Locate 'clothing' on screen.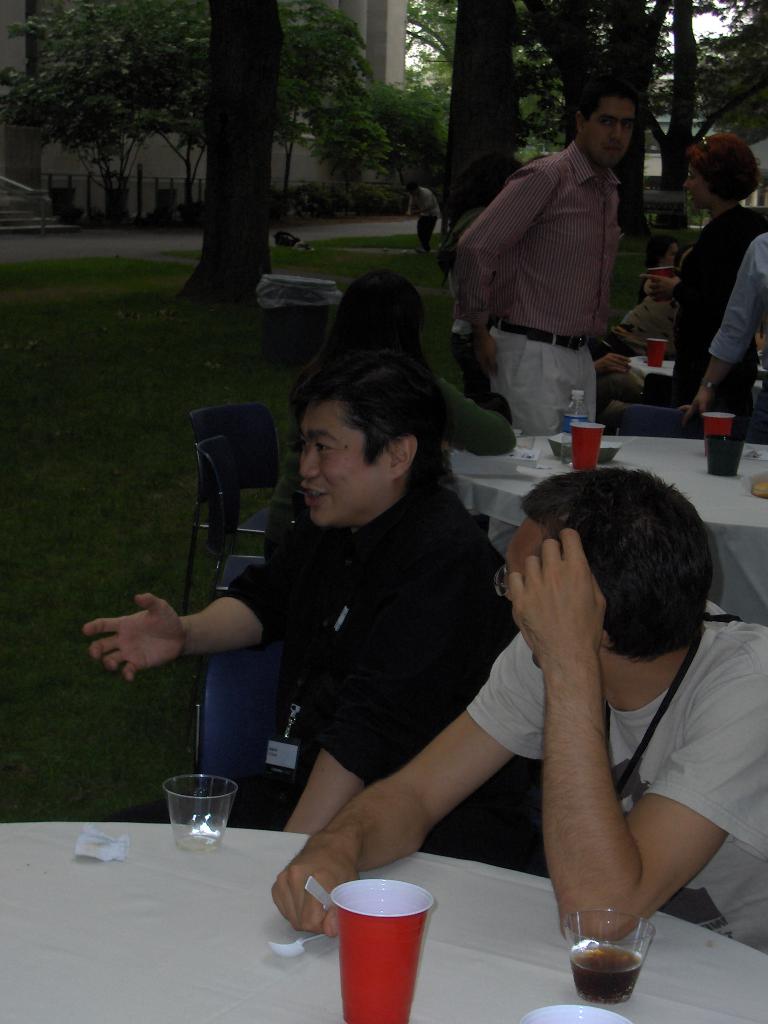
On screen at bbox=[671, 204, 767, 438].
